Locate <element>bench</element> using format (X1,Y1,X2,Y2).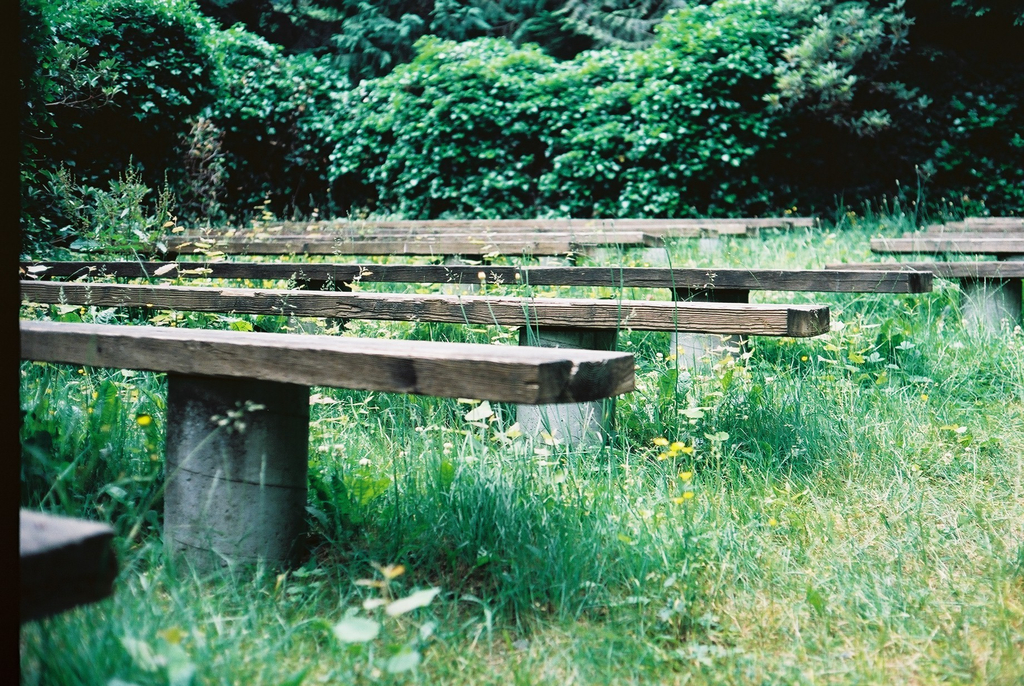
(33,254,938,305).
